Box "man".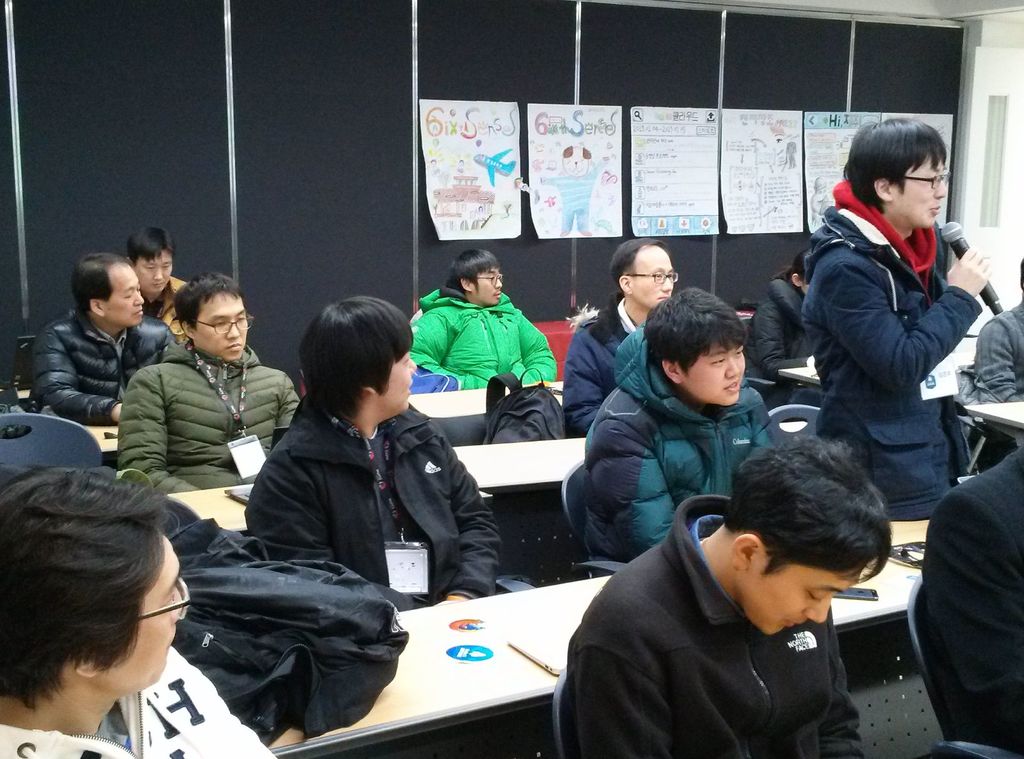
(x1=124, y1=266, x2=301, y2=494).
